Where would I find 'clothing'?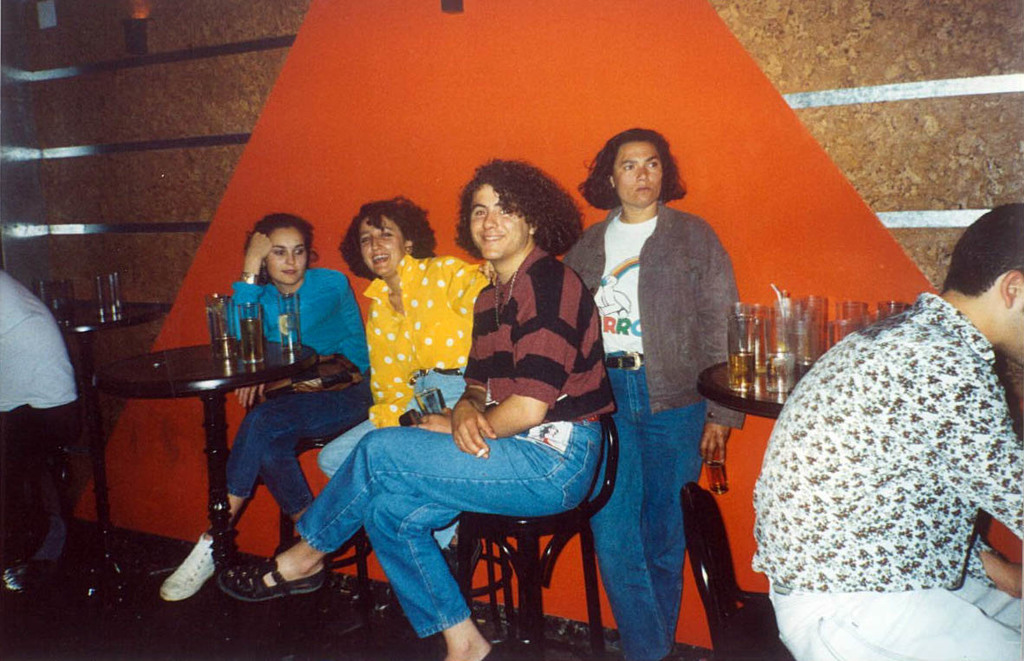
At (x1=295, y1=245, x2=616, y2=640).
